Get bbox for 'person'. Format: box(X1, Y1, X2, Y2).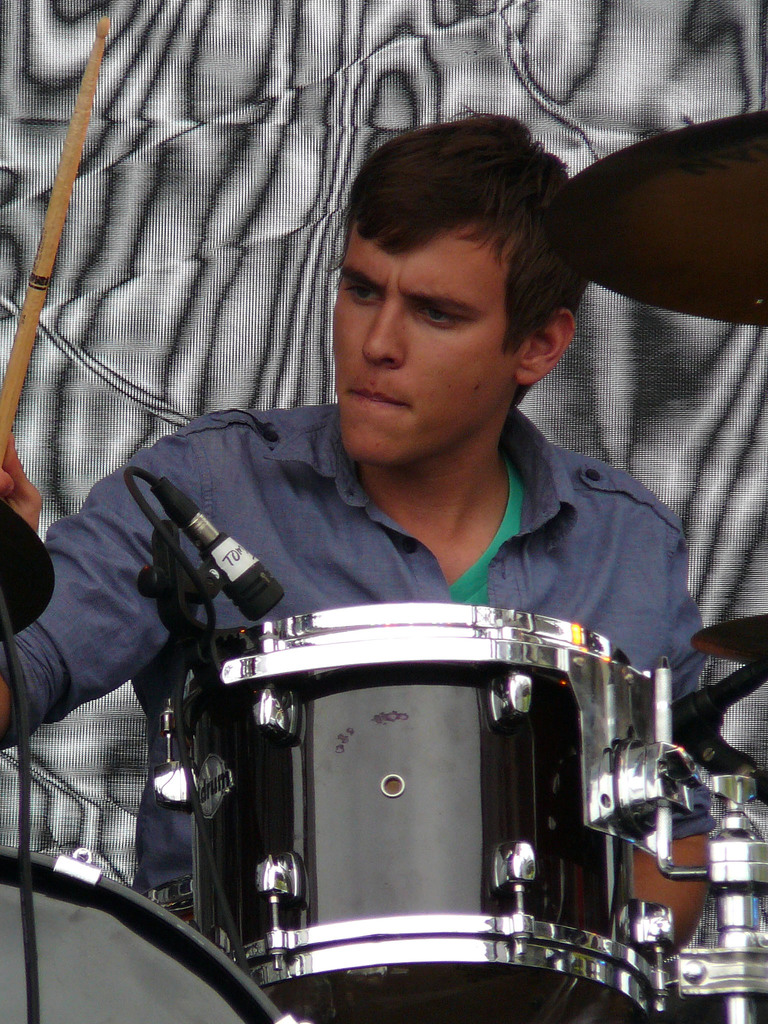
box(0, 110, 709, 923).
